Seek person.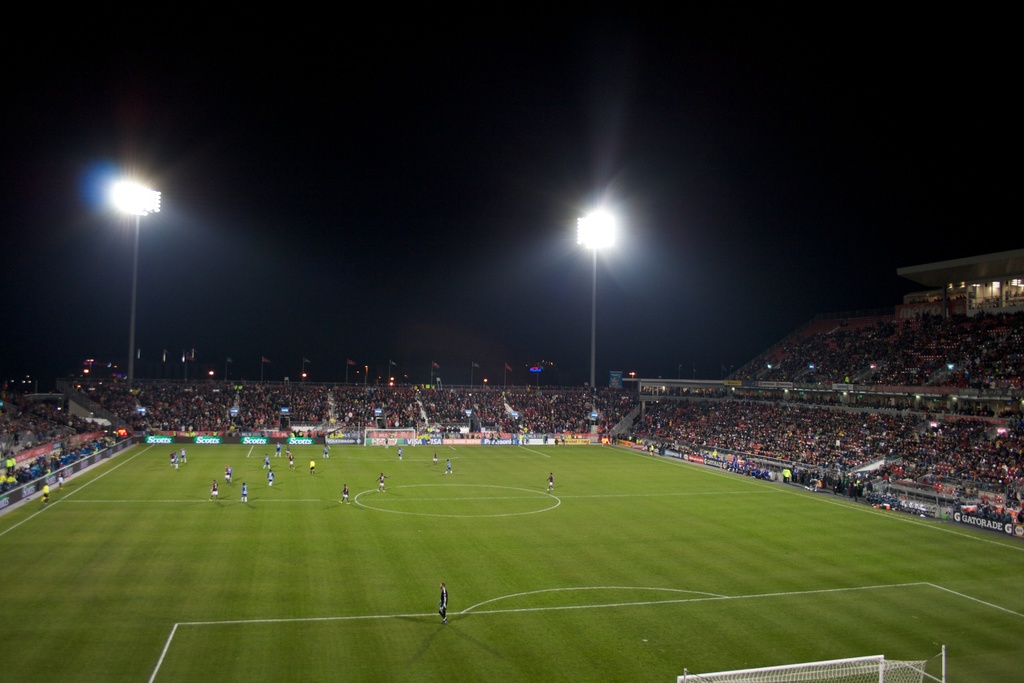
detection(311, 459, 316, 471).
